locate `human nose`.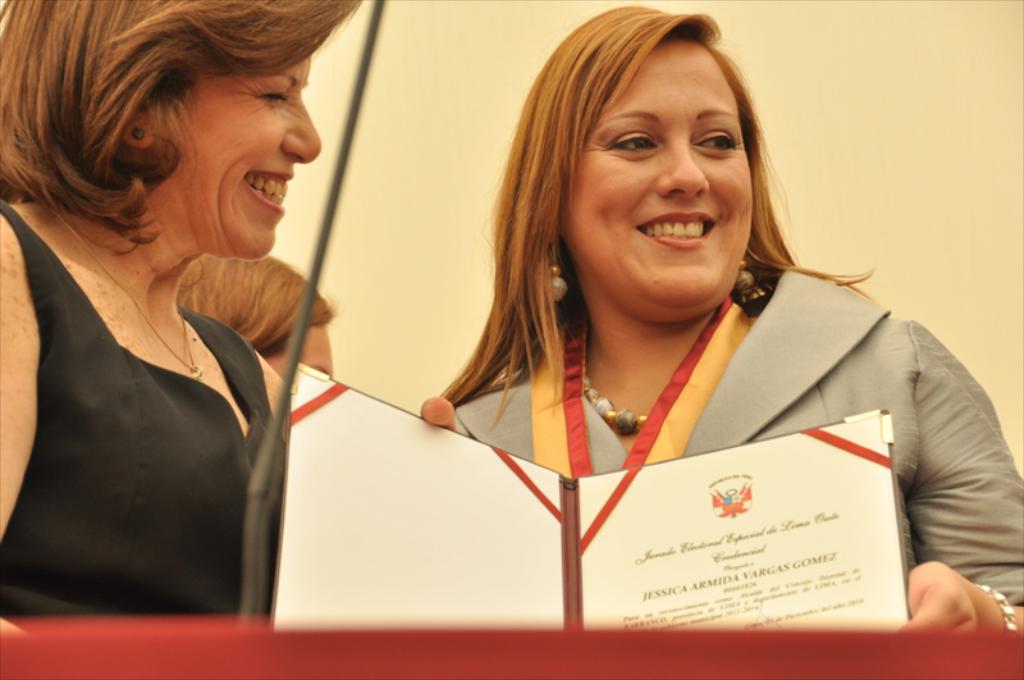
Bounding box: [x1=655, y1=140, x2=714, y2=204].
